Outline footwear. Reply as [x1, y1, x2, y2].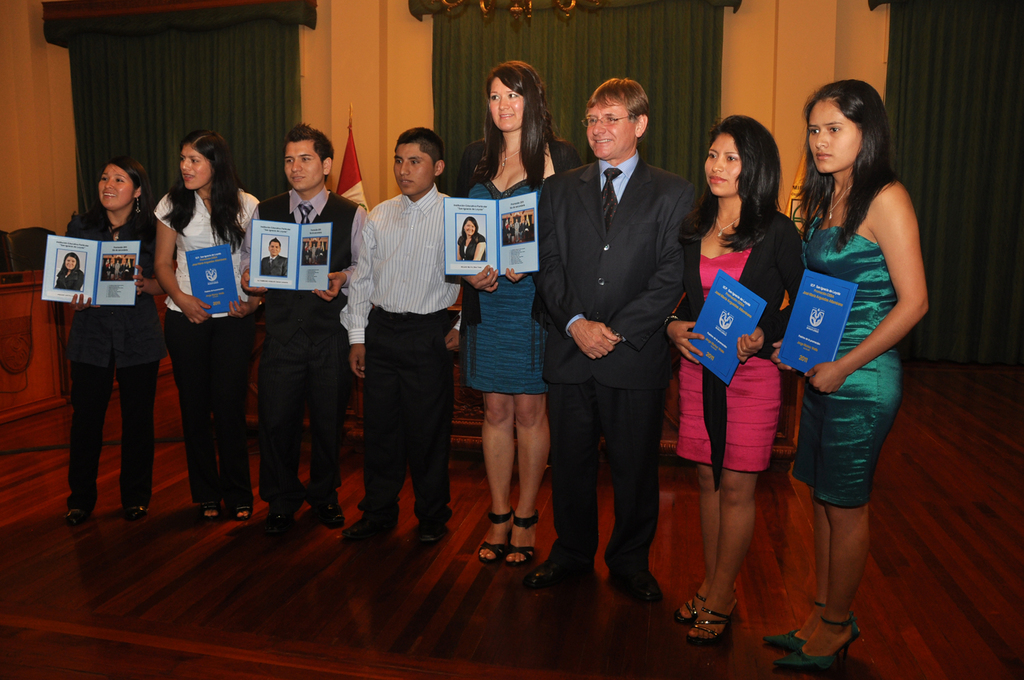
[199, 500, 222, 518].
